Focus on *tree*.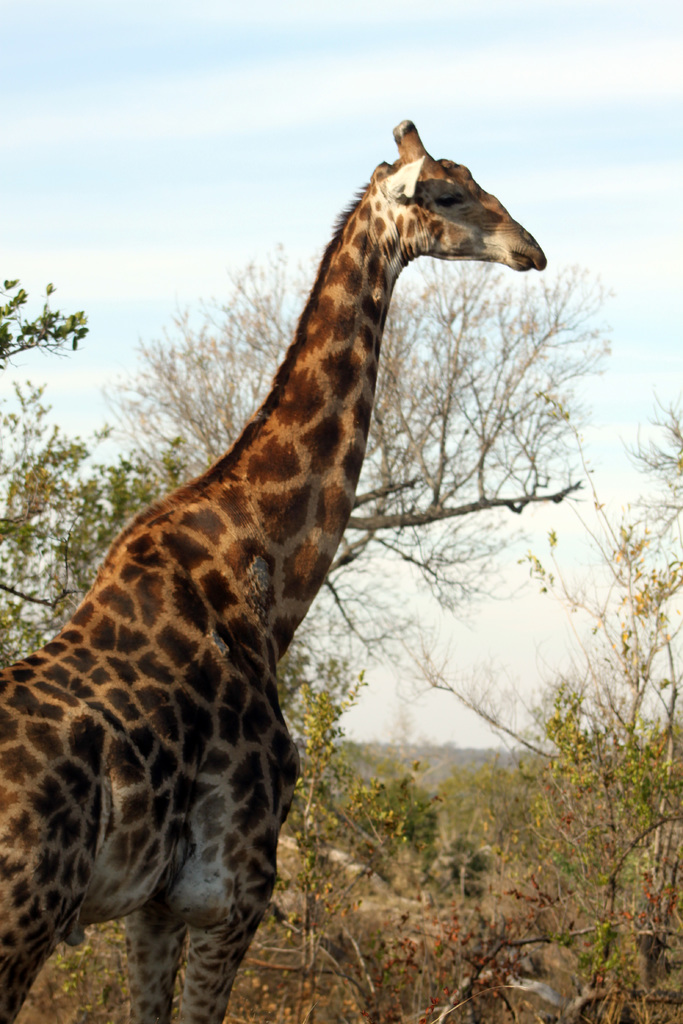
Focused at pyautogui.locateOnScreen(0, 250, 682, 1020).
